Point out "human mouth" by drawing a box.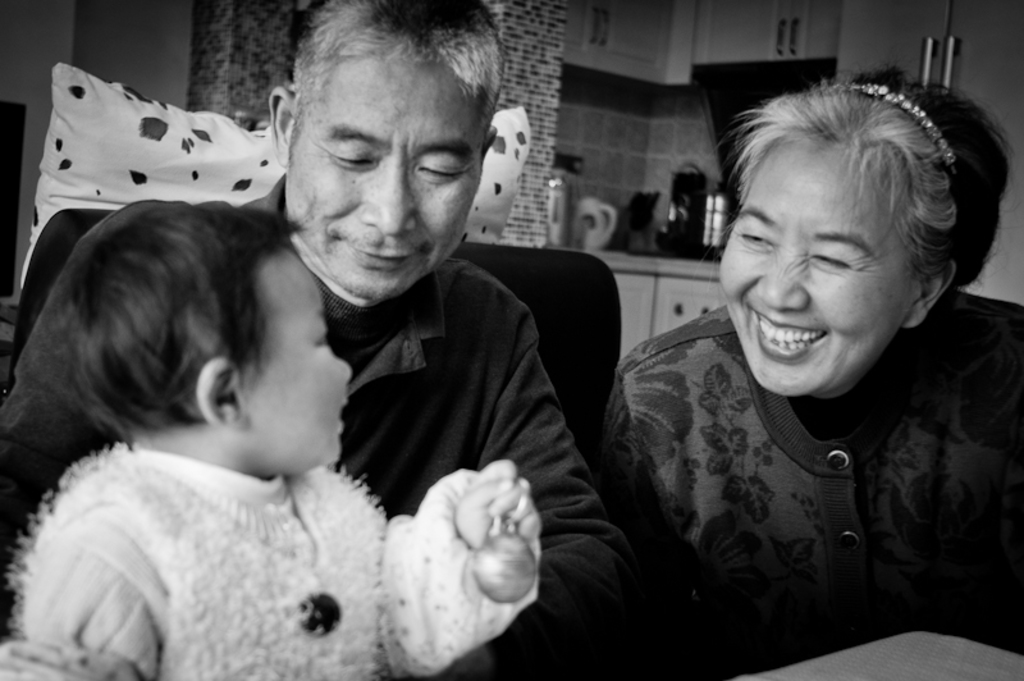
rect(335, 399, 347, 430).
